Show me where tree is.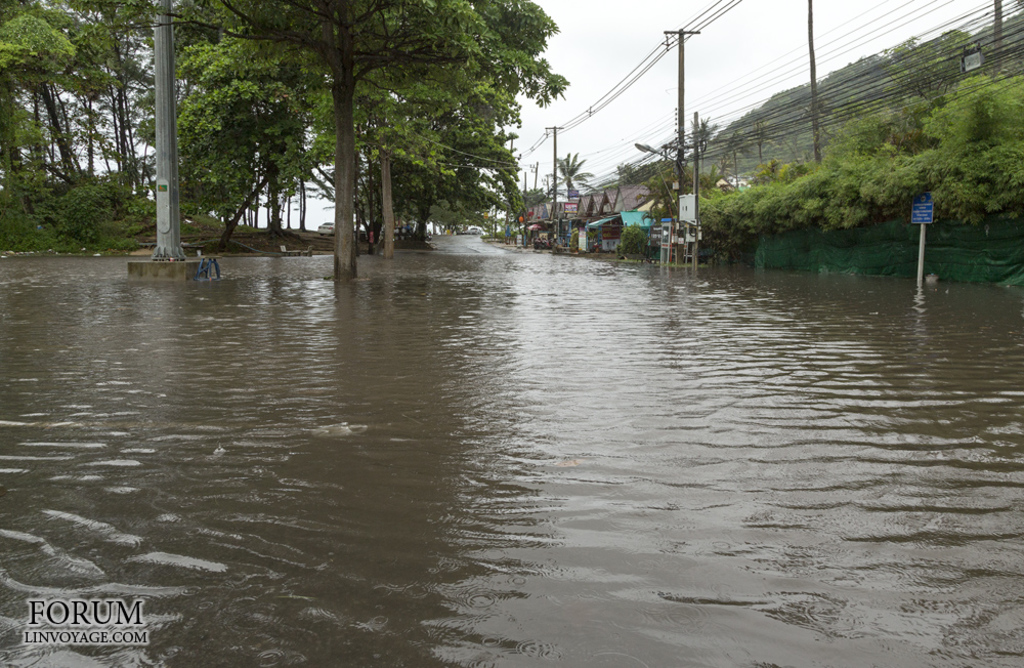
tree is at (557,154,593,198).
